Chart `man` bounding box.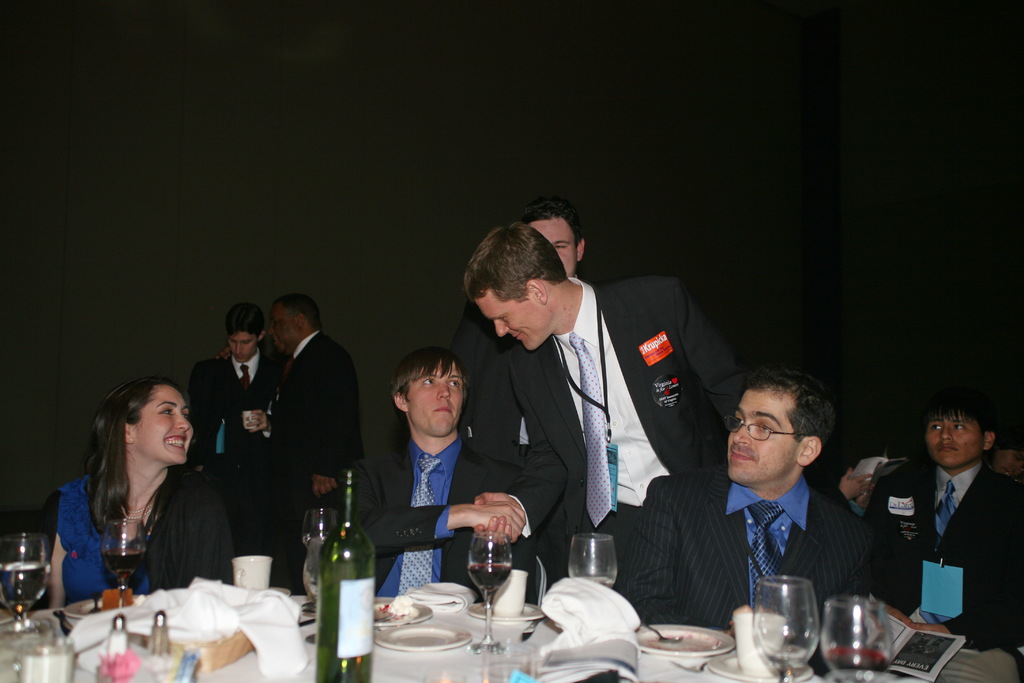
Charted: <box>888,406,1018,643</box>.
